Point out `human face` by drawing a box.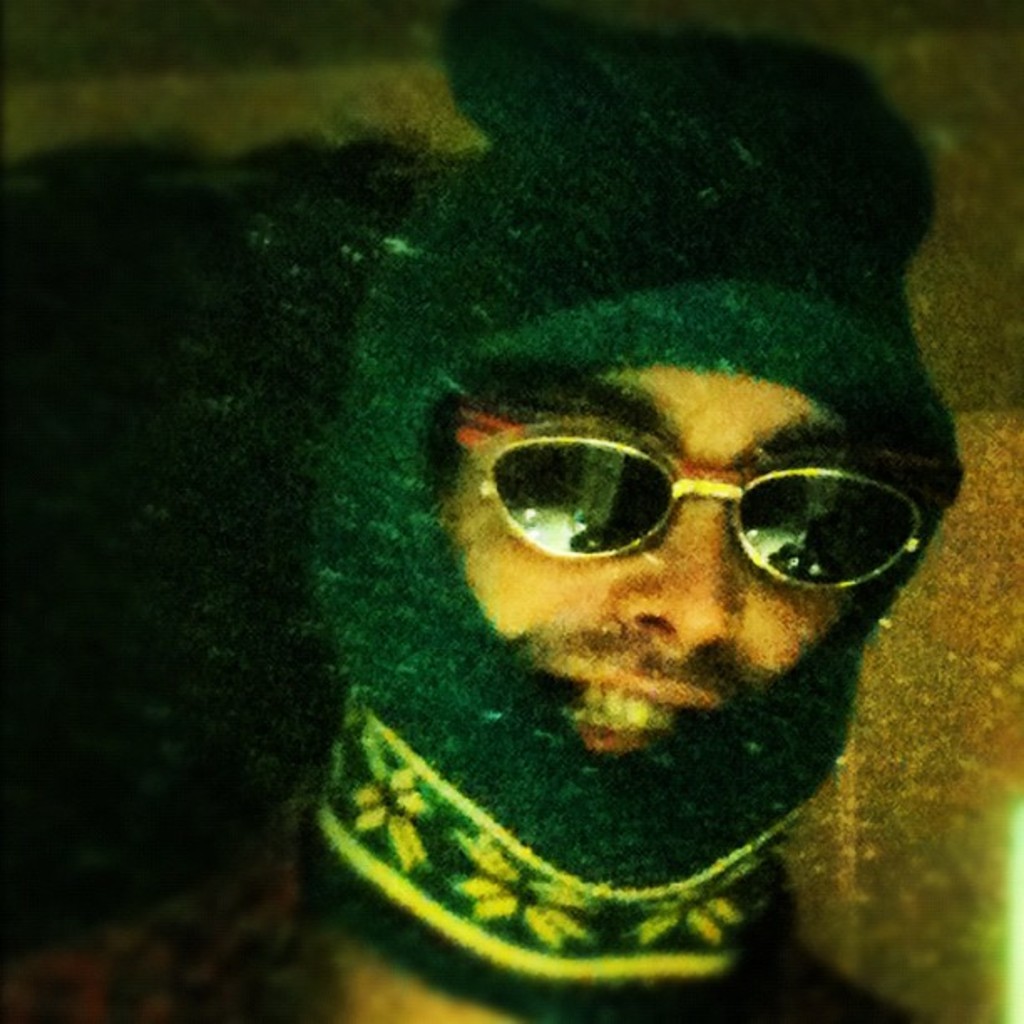
x1=413 y1=358 x2=883 y2=765.
